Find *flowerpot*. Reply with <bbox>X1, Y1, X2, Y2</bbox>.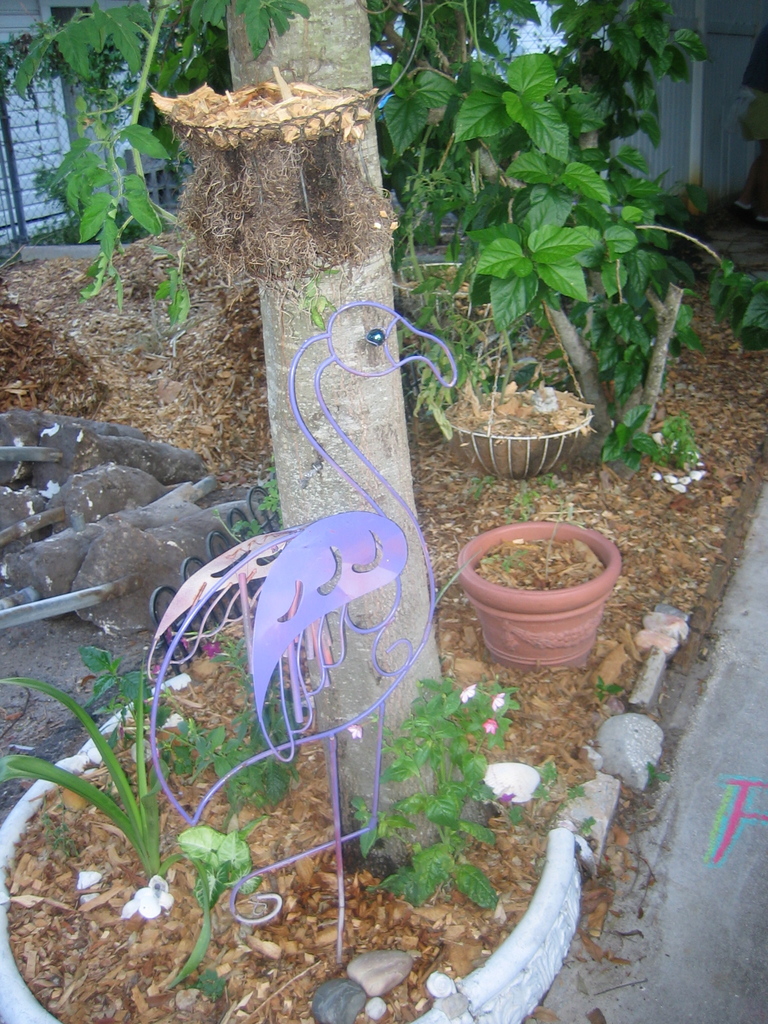
<bbox>0, 668, 591, 1023</bbox>.
